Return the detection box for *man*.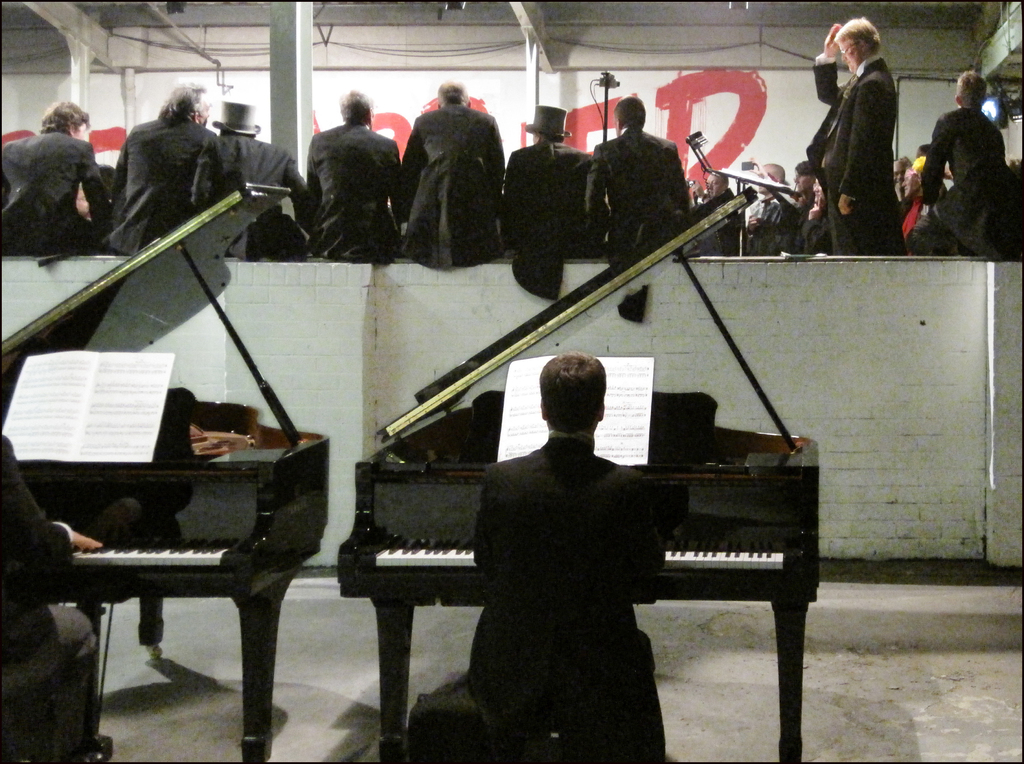
Rect(0, 99, 105, 258).
